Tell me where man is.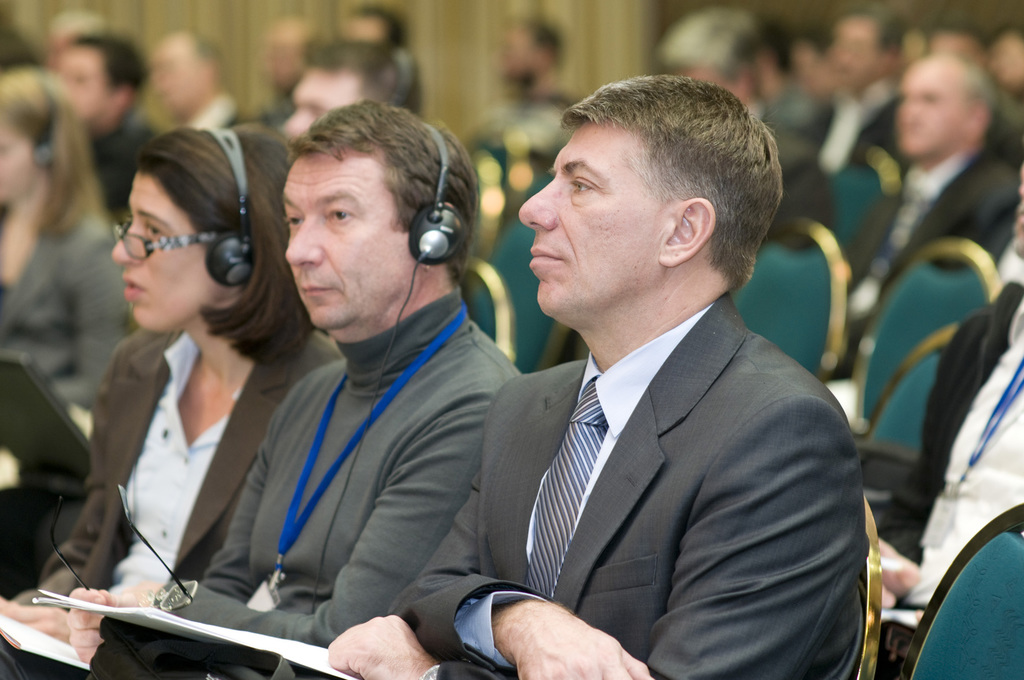
man is at {"left": 38, "top": 17, "right": 167, "bottom": 232}.
